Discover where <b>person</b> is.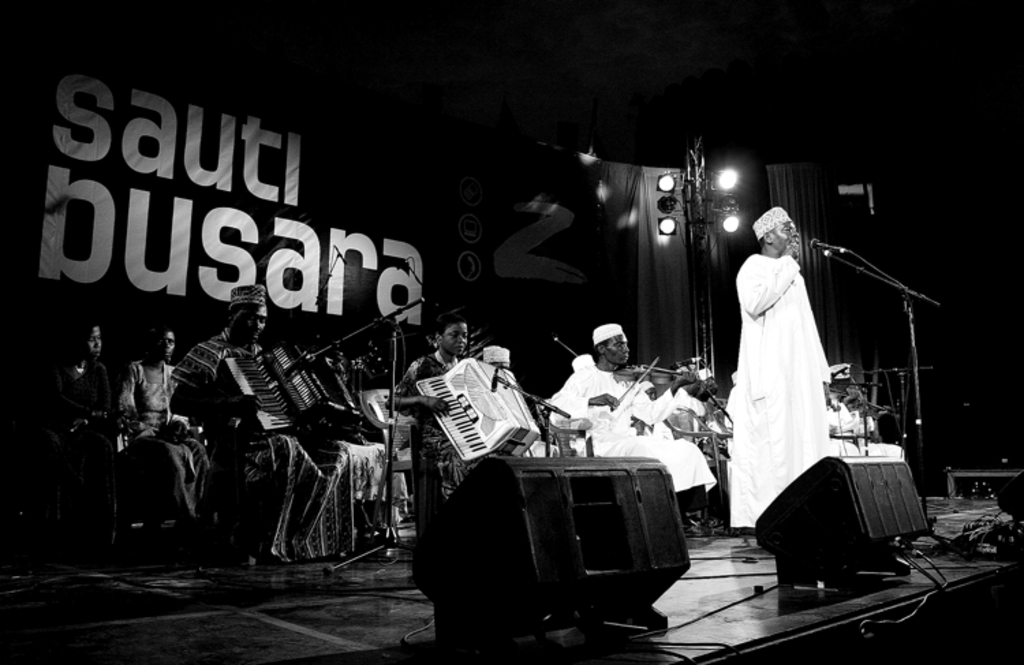
Discovered at pyautogui.locateOnScreen(537, 315, 721, 542).
